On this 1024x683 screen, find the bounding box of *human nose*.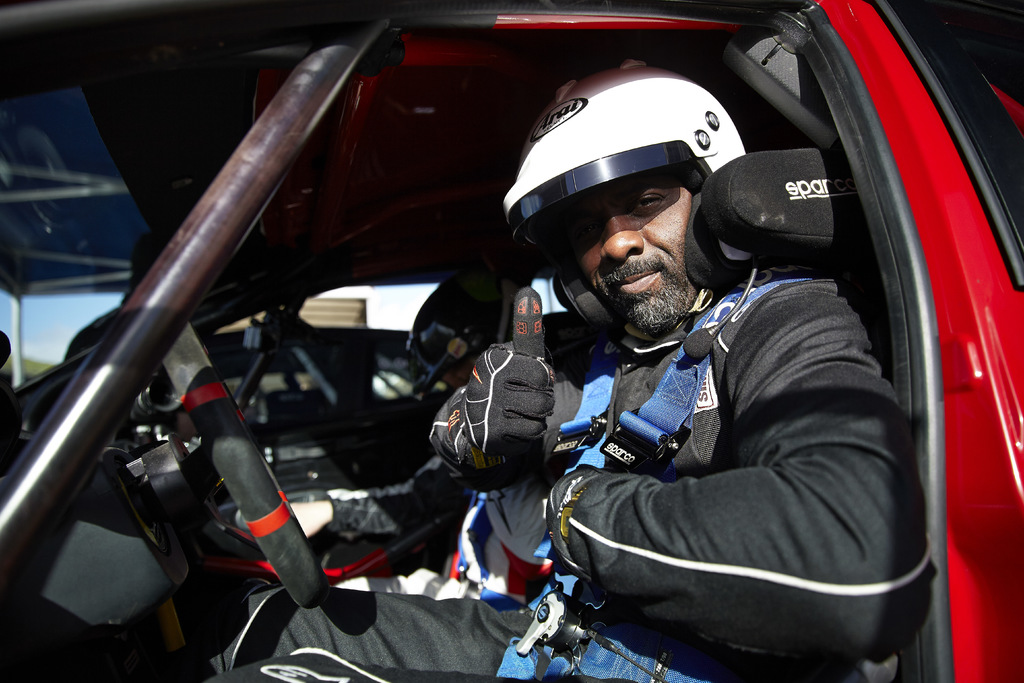
Bounding box: (598, 203, 641, 262).
